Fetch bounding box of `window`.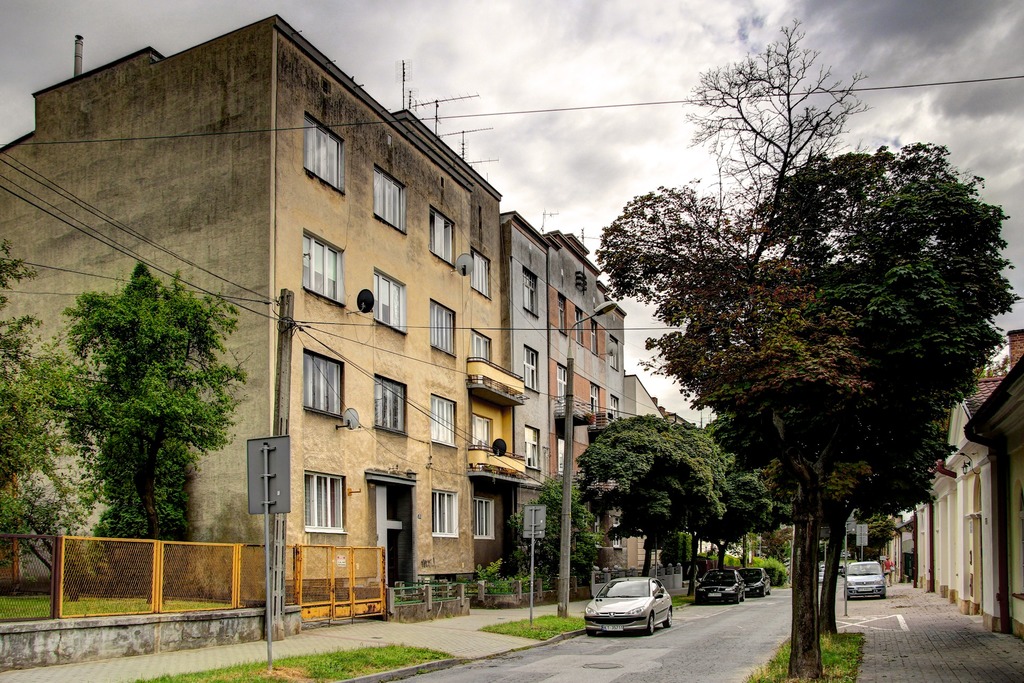
Bbox: x1=524 y1=426 x2=542 y2=470.
